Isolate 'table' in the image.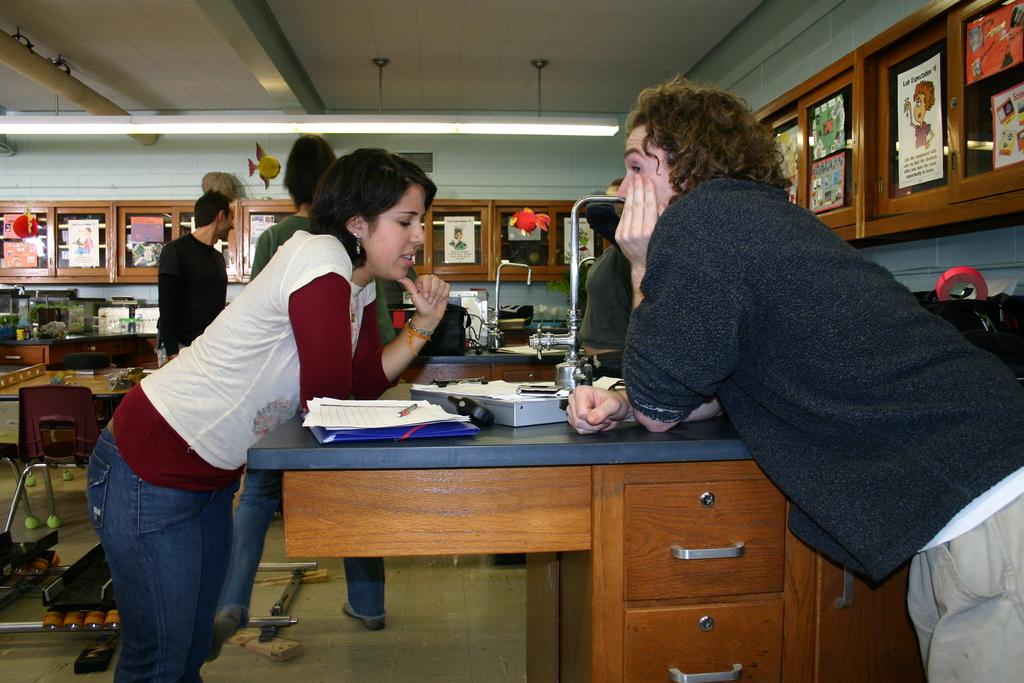
Isolated region: {"left": 246, "top": 377, "right": 927, "bottom": 682}.
